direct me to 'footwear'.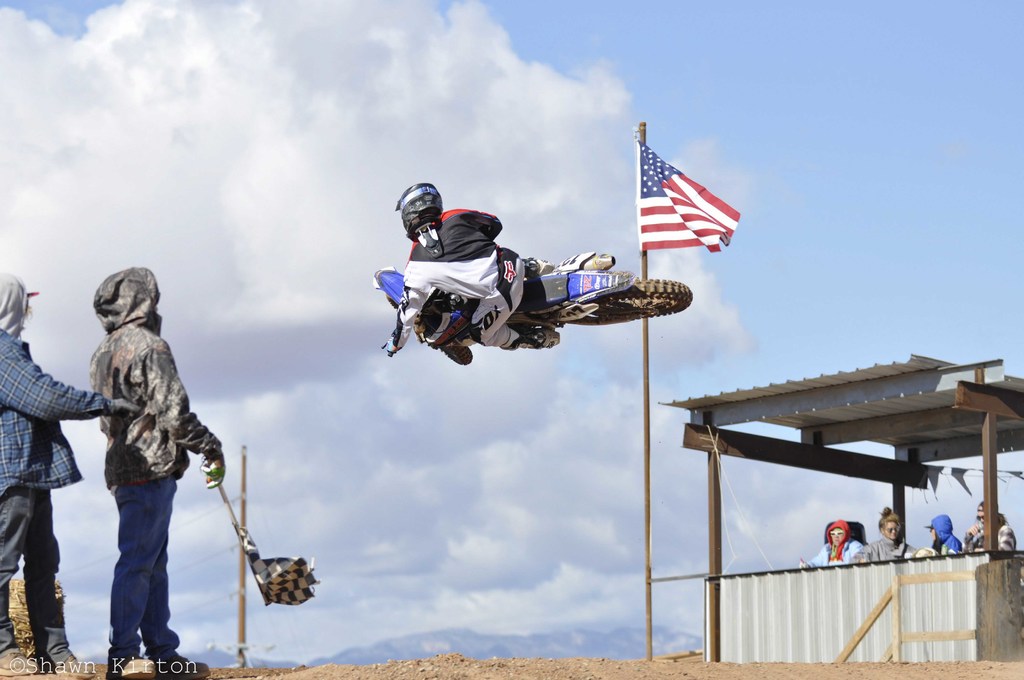
Direction: <box>107,649,159,679</box>.
